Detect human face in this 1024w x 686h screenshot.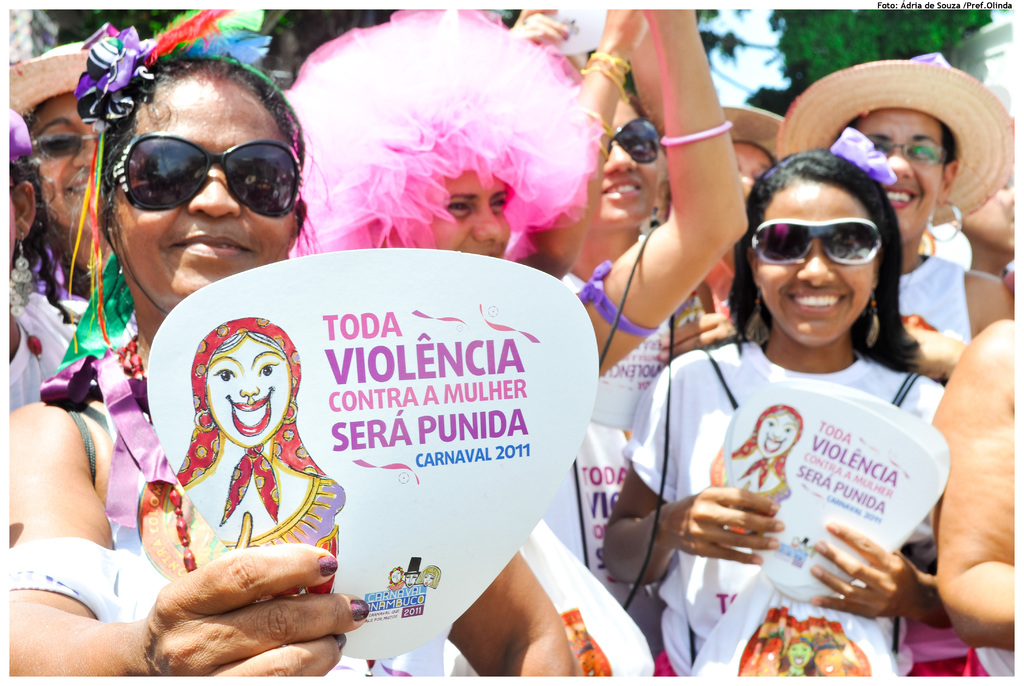
Detection: x1=756, y1=414, x2=799, y2=458.
